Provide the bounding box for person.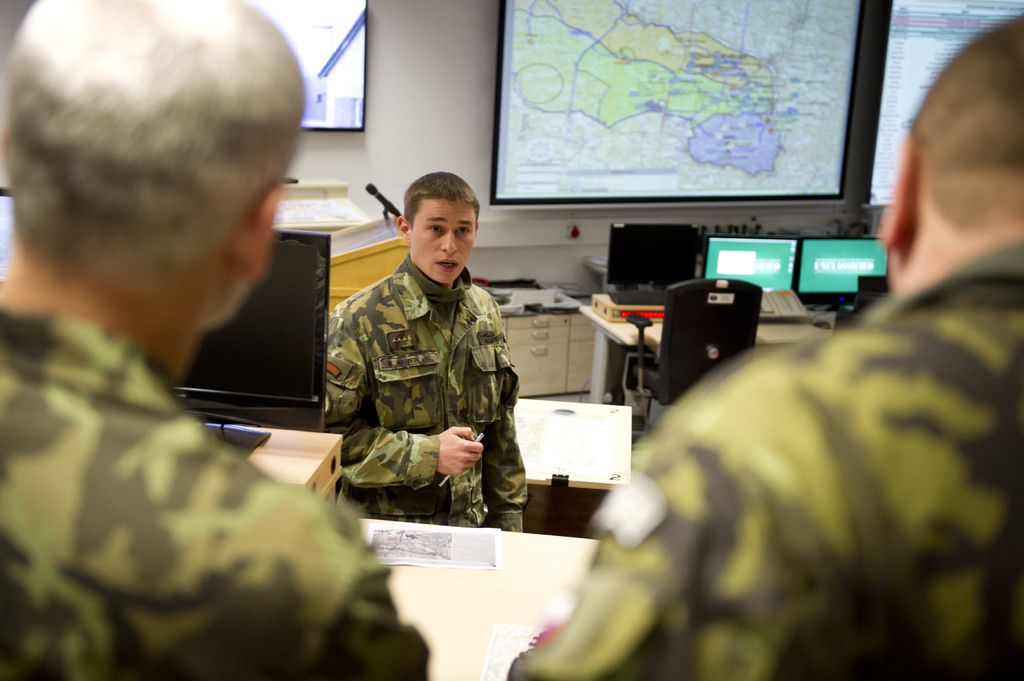
left=0, top=0, right=431, bottom=680.
